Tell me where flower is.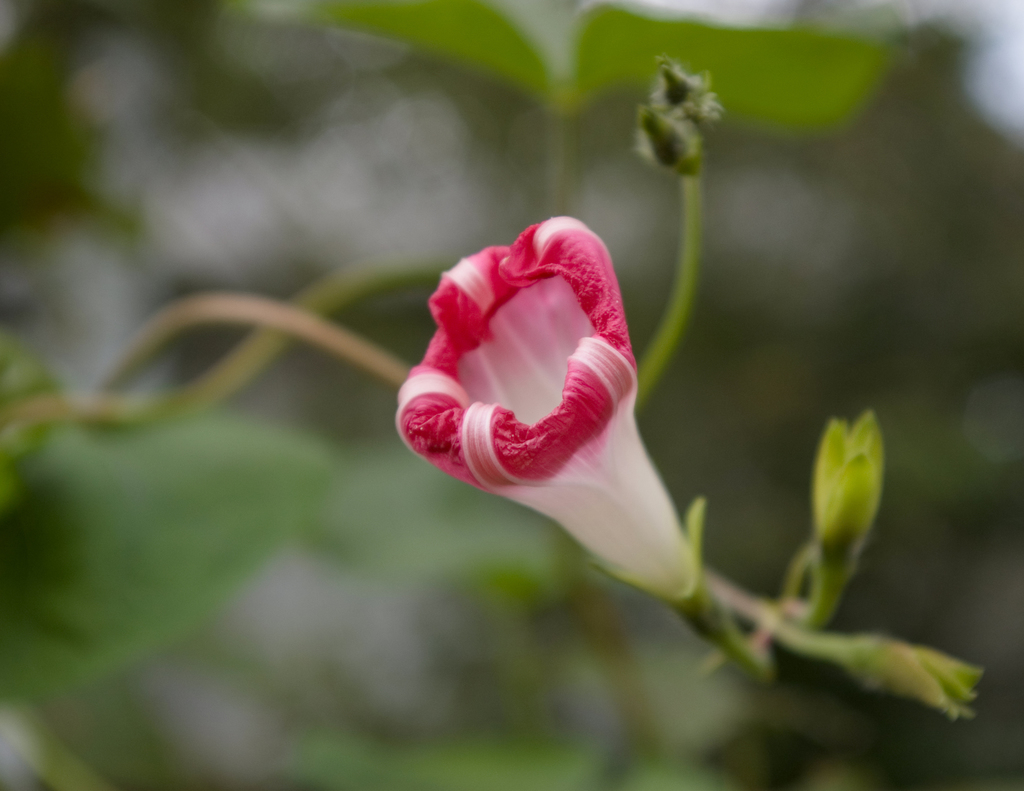
flower is at 390:210:689:622.
